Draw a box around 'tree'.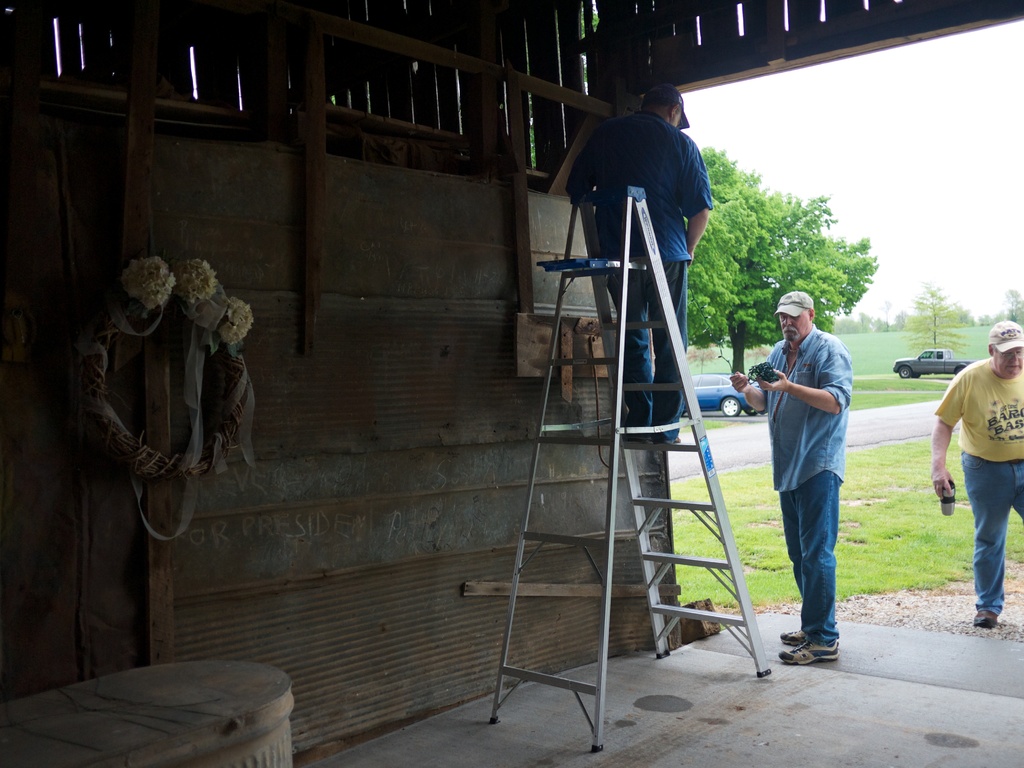
[980,292,1023,333].
